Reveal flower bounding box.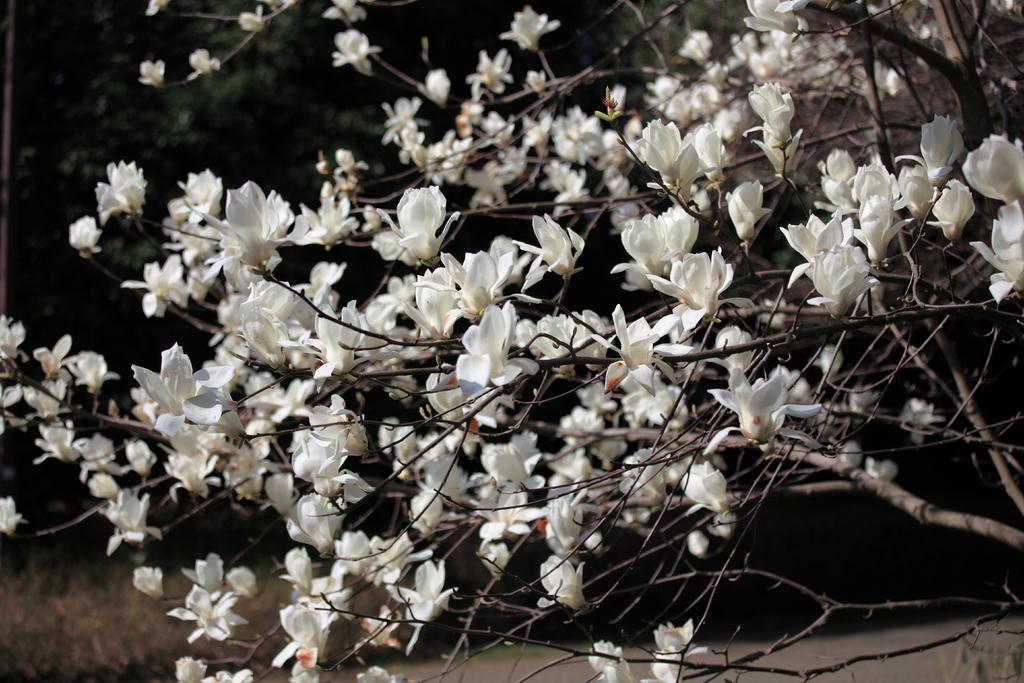
Revealed: crop(30, 331, 77, 373).
